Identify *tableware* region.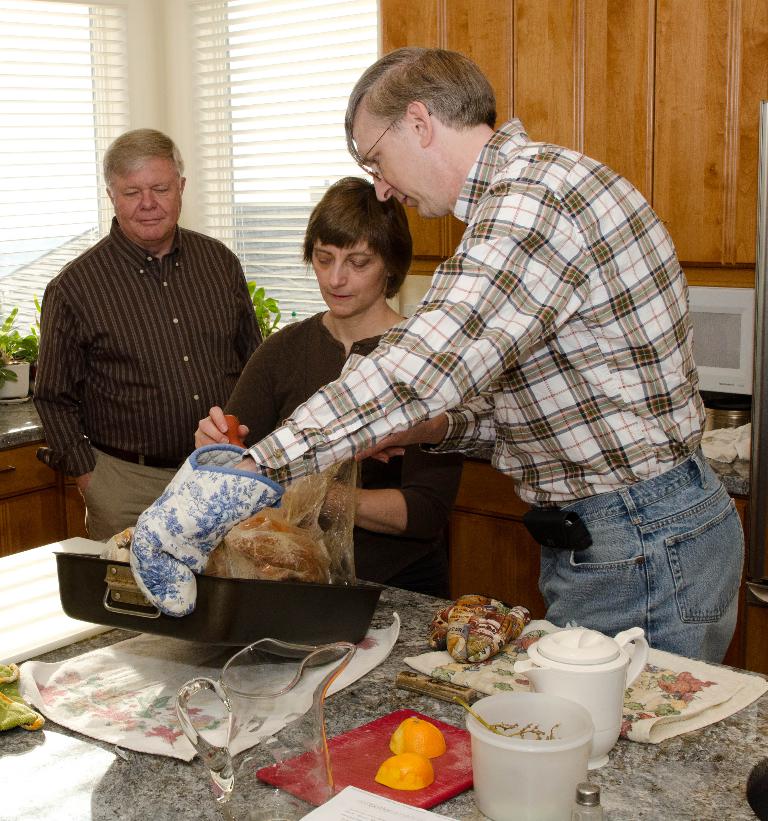
Region: 171 634 359 820.
